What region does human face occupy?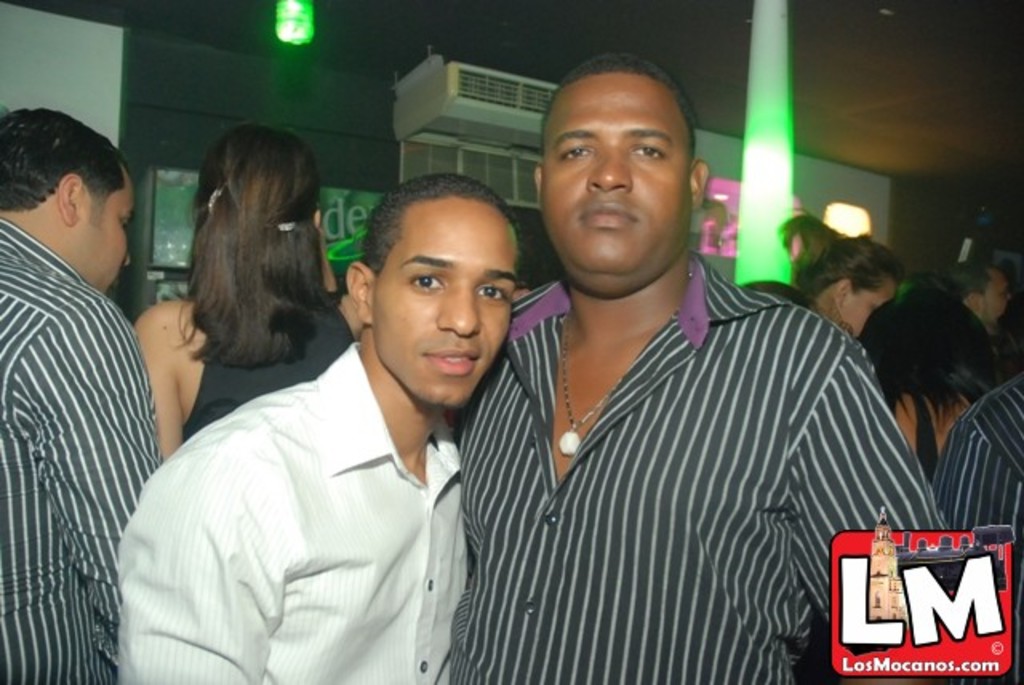
detection(368, 211, 518, 407).
